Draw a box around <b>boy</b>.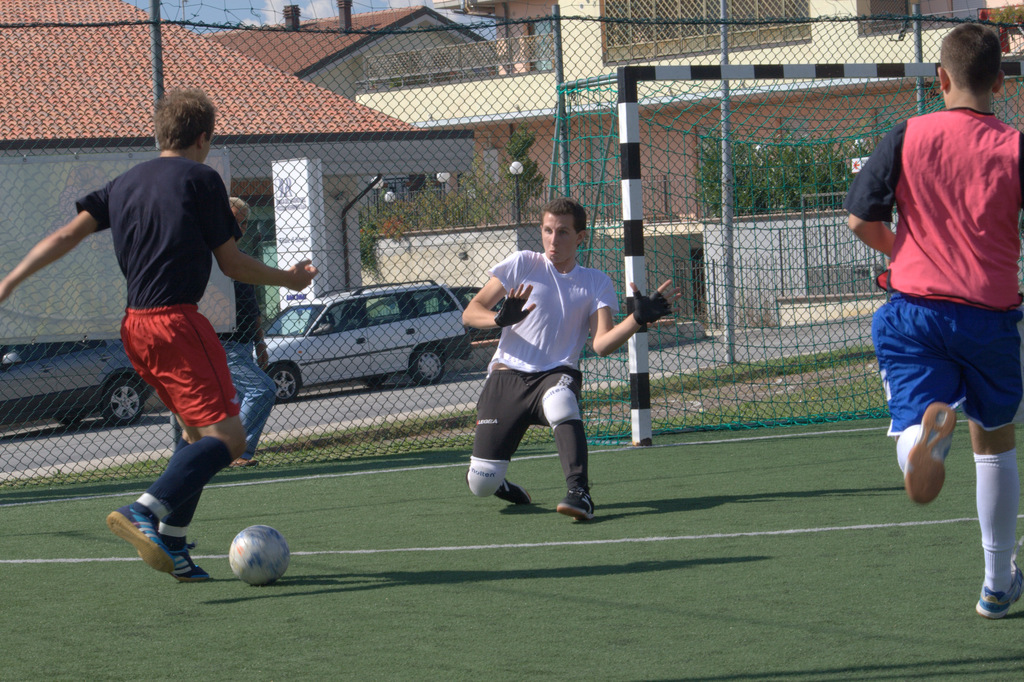
bbox=[460, 200, 686, 525].
